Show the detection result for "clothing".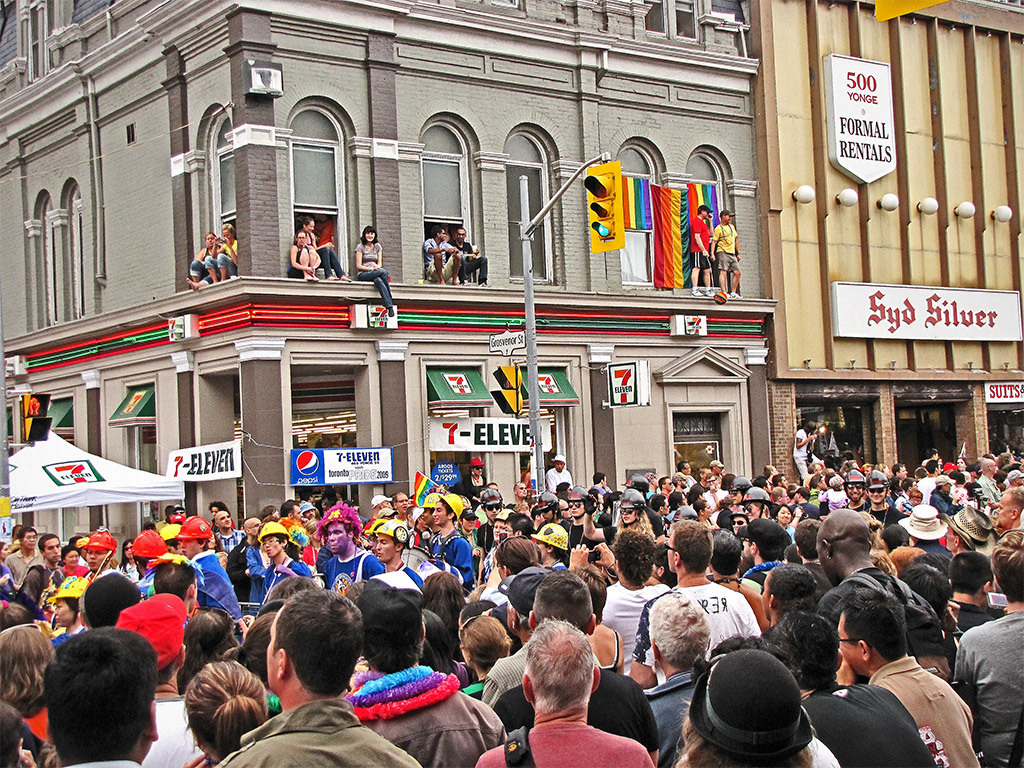
(left=489, top=669, right=663, bottom=754).
